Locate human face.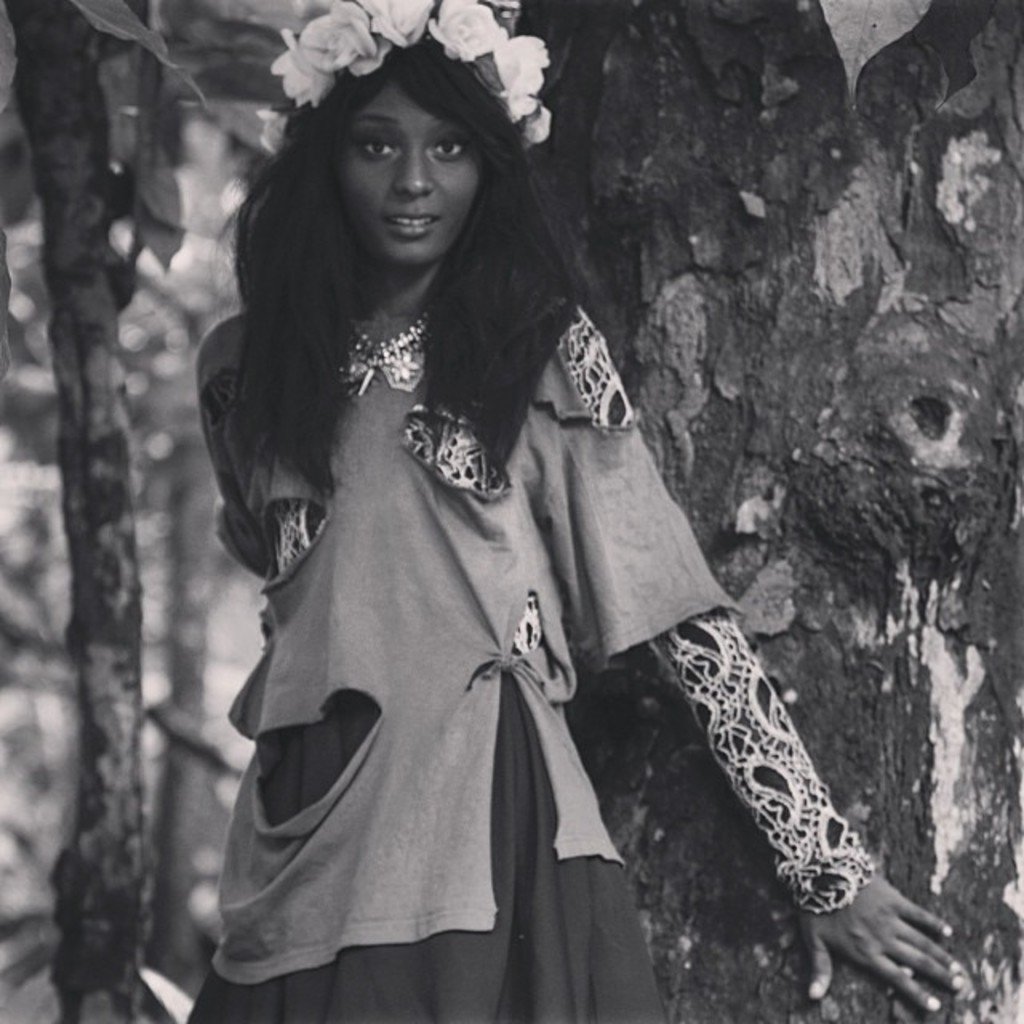
Bounding box: crop(328, 74, 486, 261).
